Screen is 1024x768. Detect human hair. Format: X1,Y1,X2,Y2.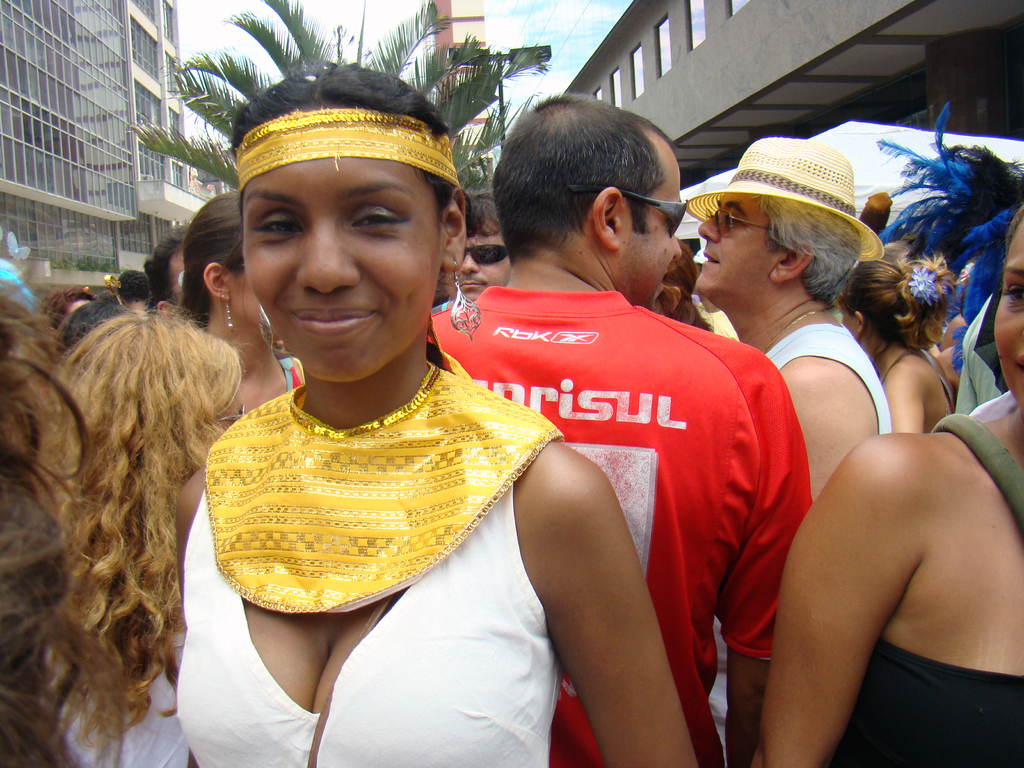
756,188,862,306.
